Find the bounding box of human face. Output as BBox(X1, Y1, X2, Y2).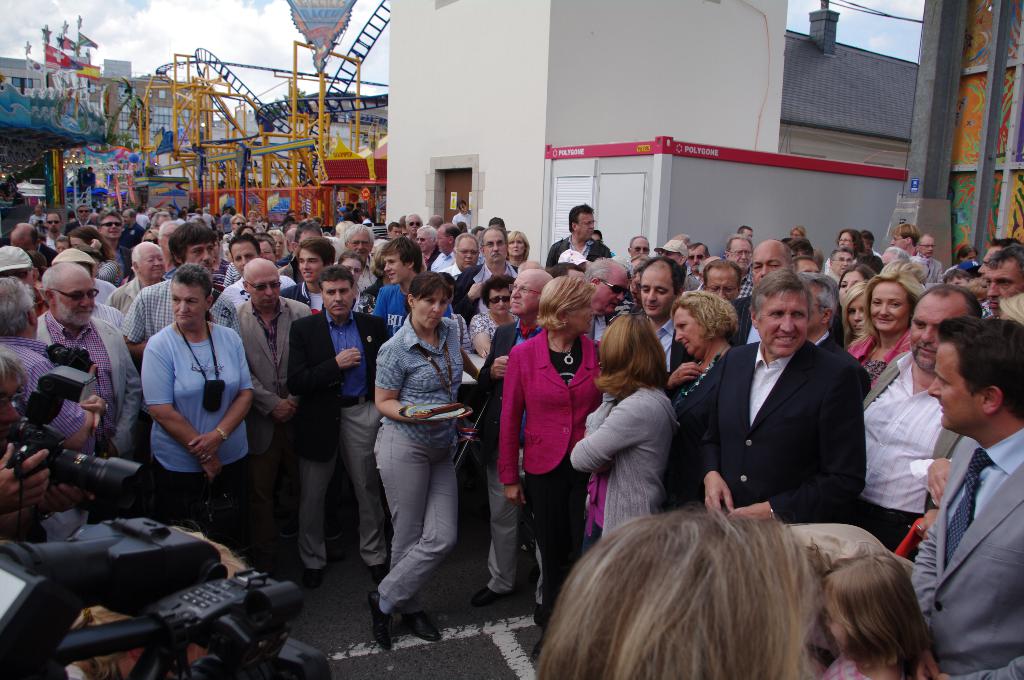
BBox(927, 343, 982, 433).
